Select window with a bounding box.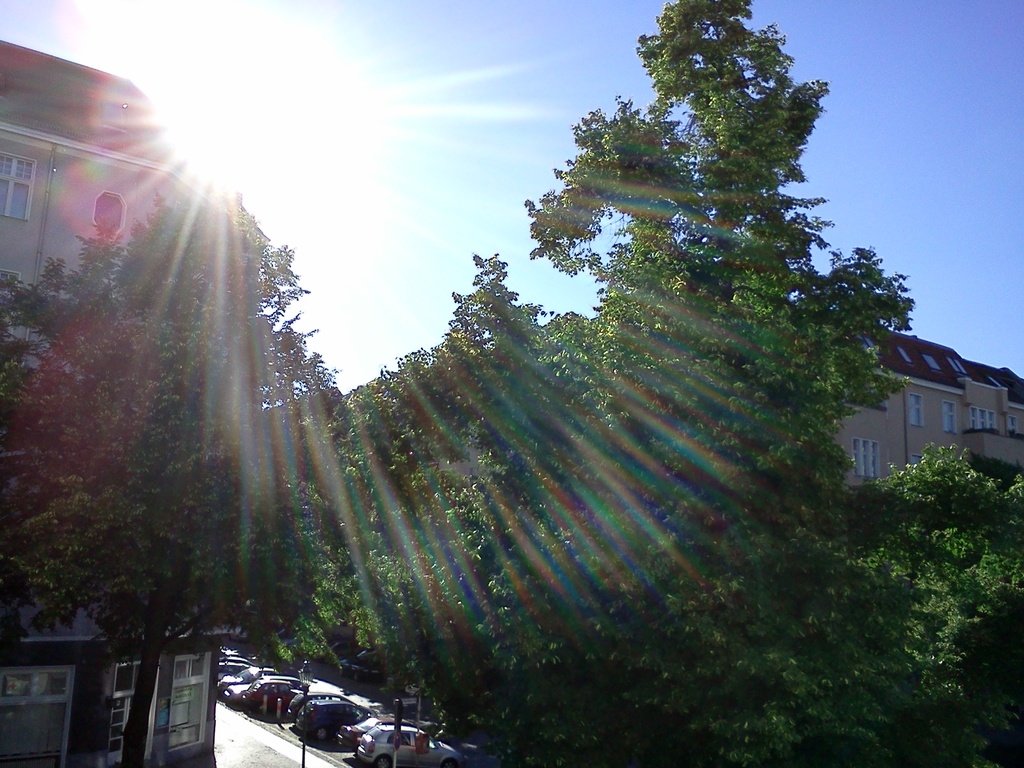
854:440:877:481.
